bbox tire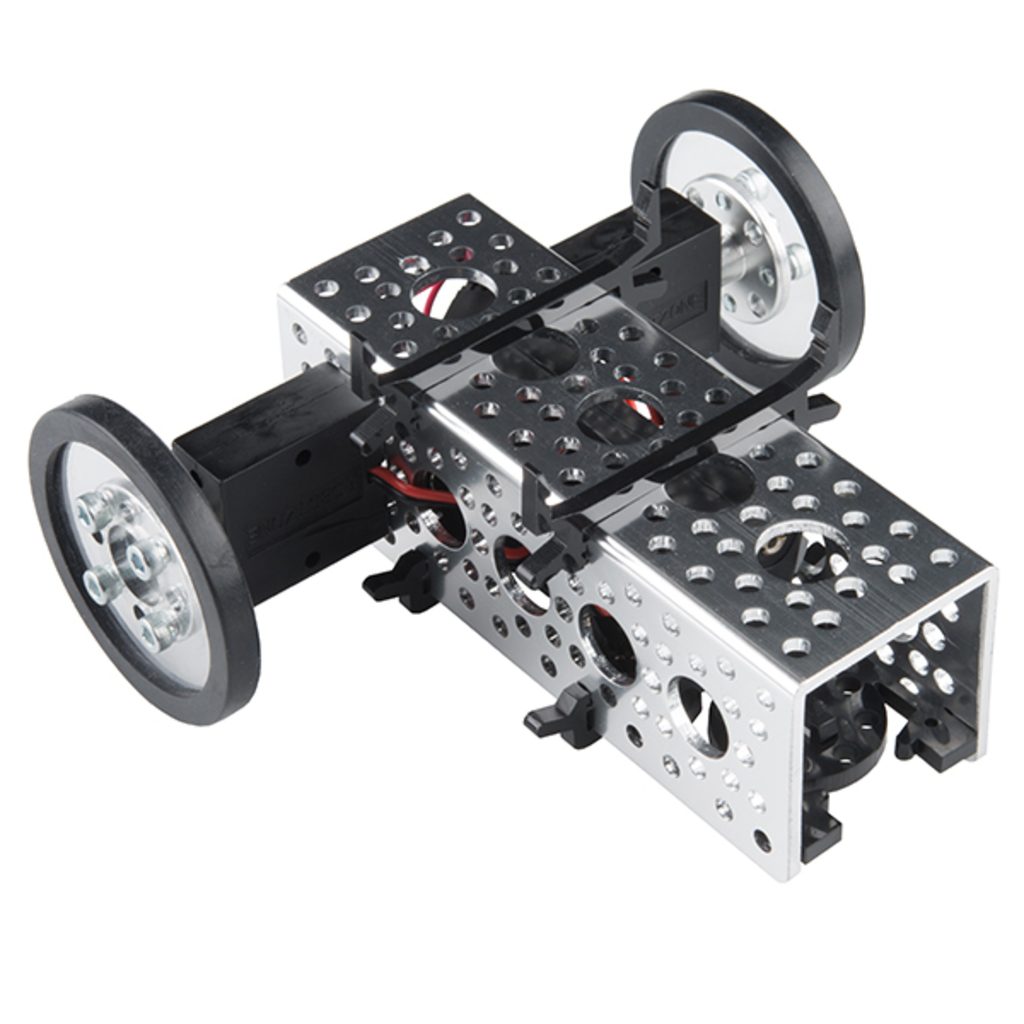
bbox=[628, 90, 864, 389]
